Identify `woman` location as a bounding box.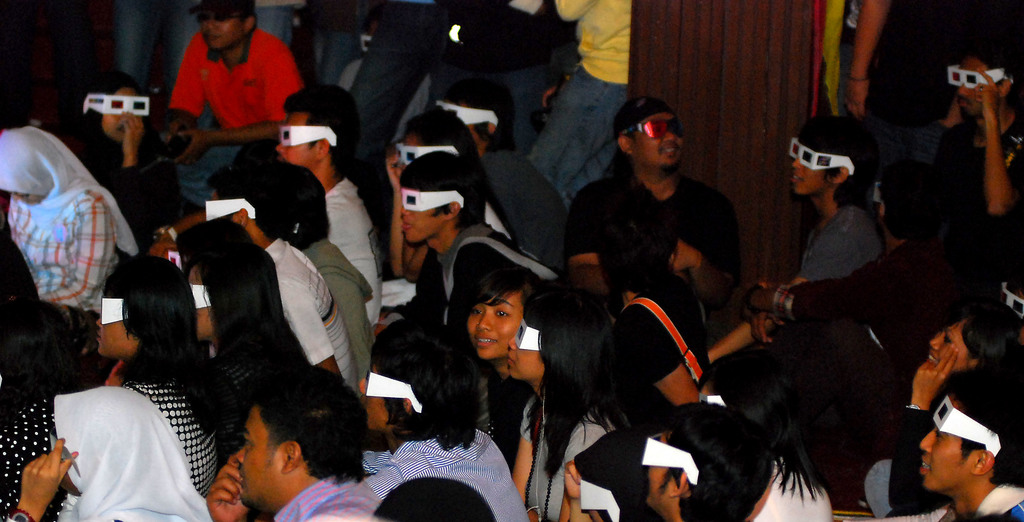
<box>506,281,635,521</box>.
